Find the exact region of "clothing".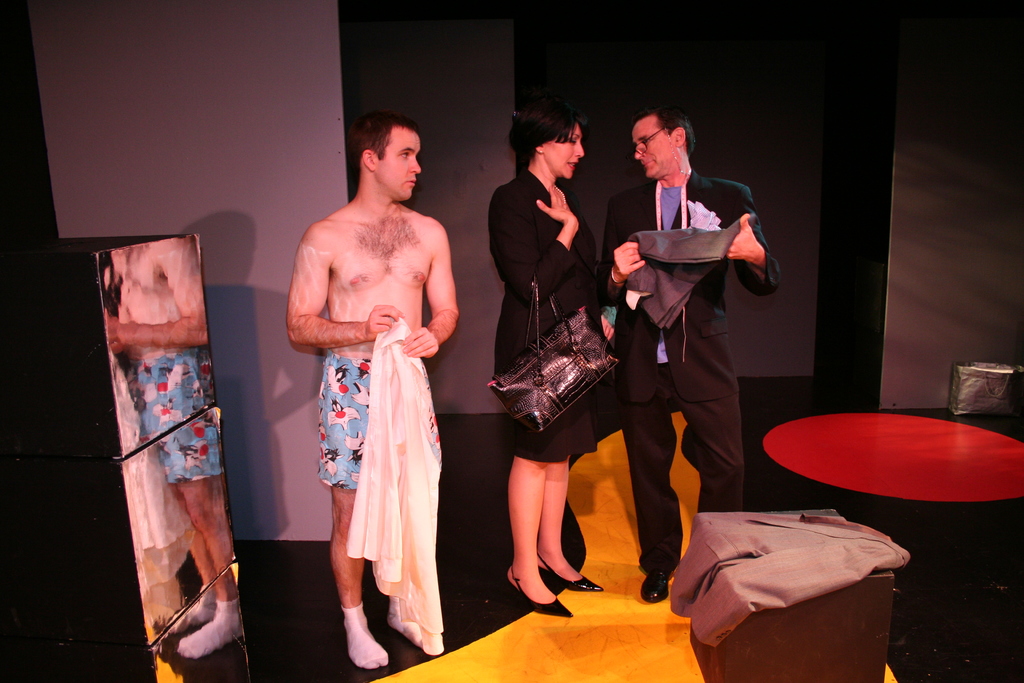
Exact region: (595,170,779,577).
